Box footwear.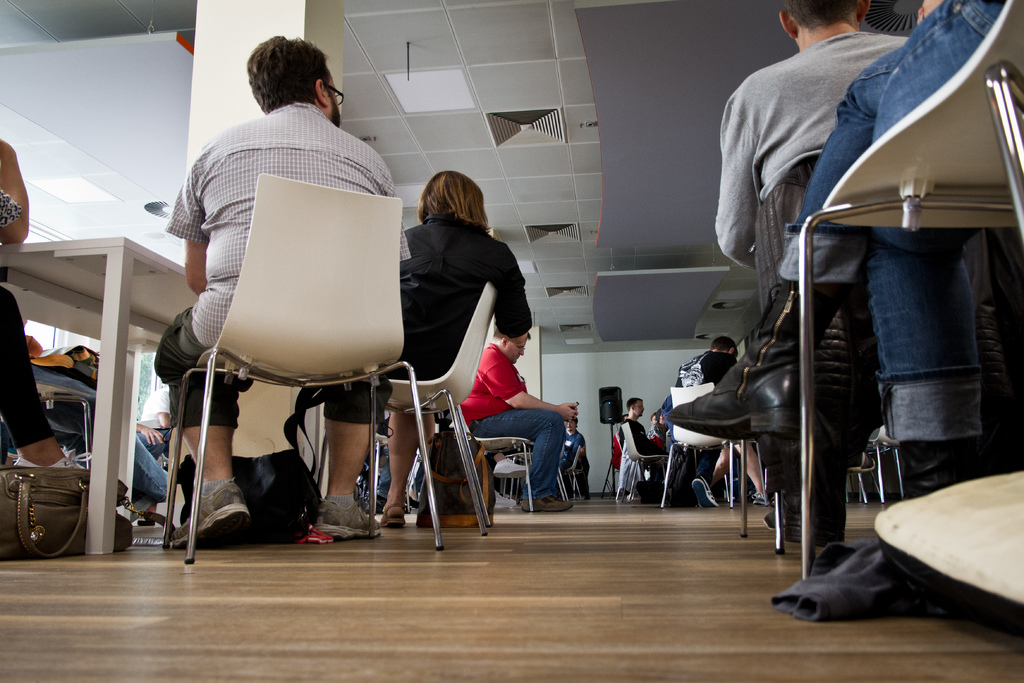
(851, 452, 876, 473).
